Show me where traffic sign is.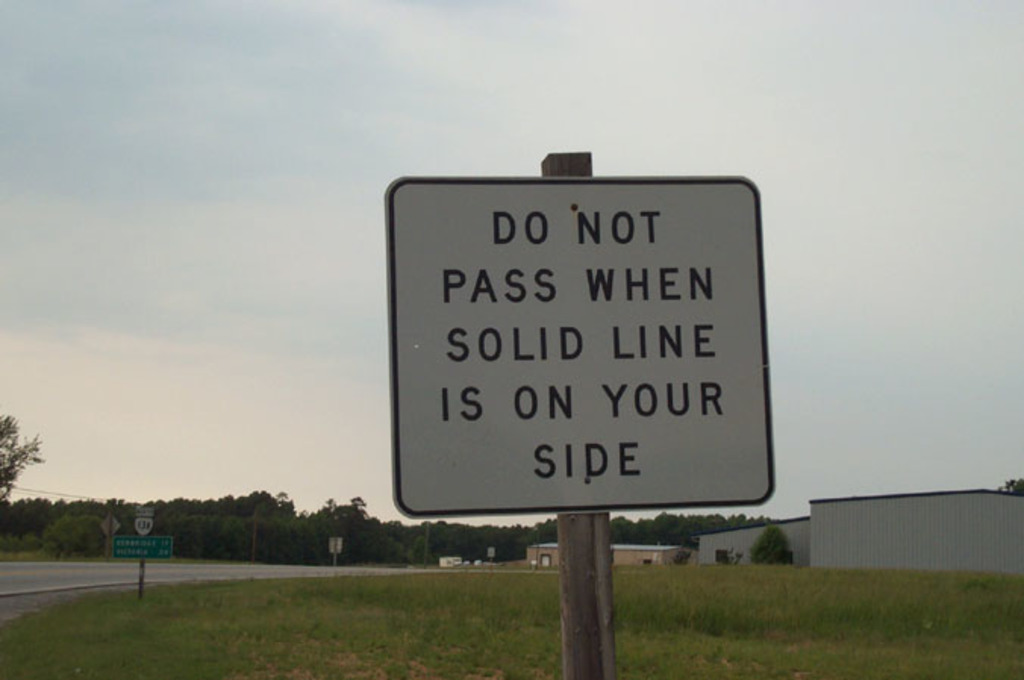
traffic sign is at (left=379, top=168, right=780, bottom=519).
